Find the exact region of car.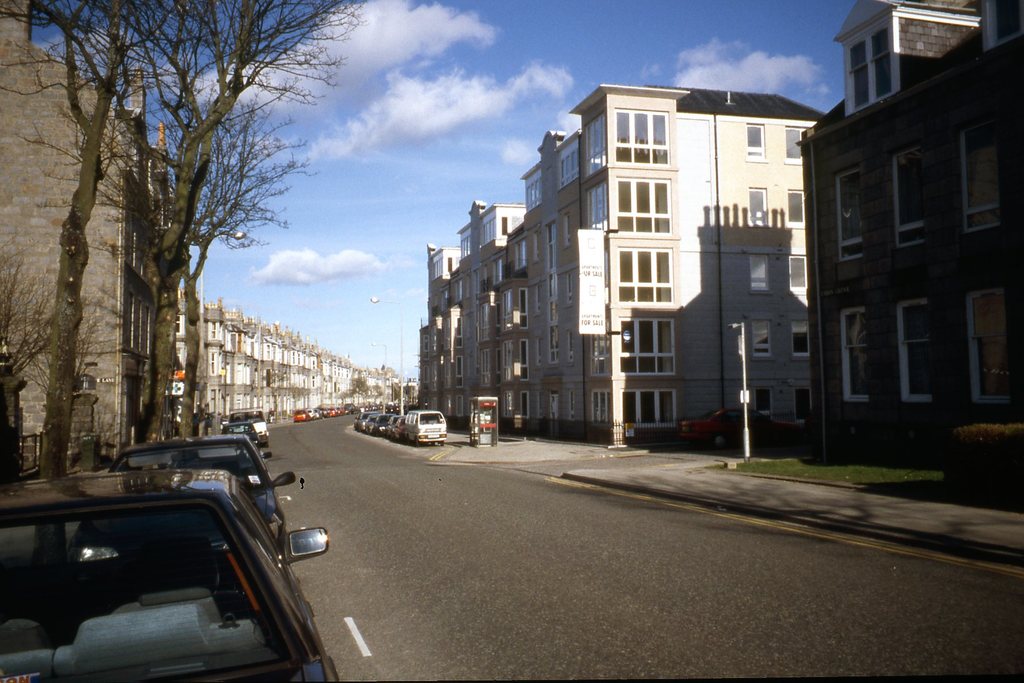
Exact region: x1=367 y1=413 x2=378 y2=435.
